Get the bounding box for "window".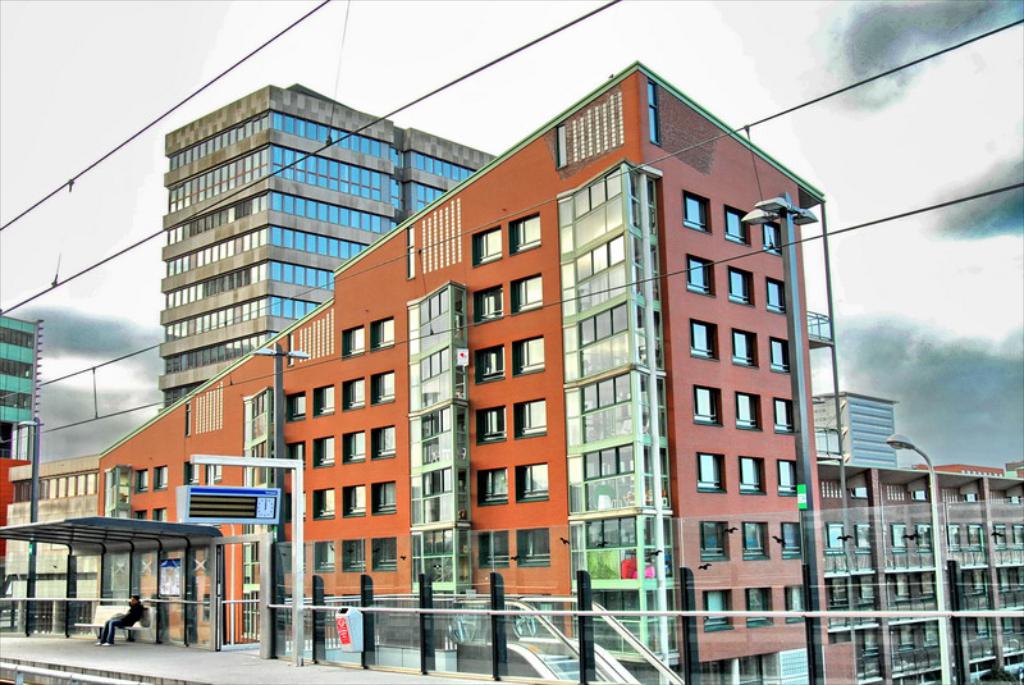
{"left": 699, "top": 453, "right": 724, "bottom": 492}.
